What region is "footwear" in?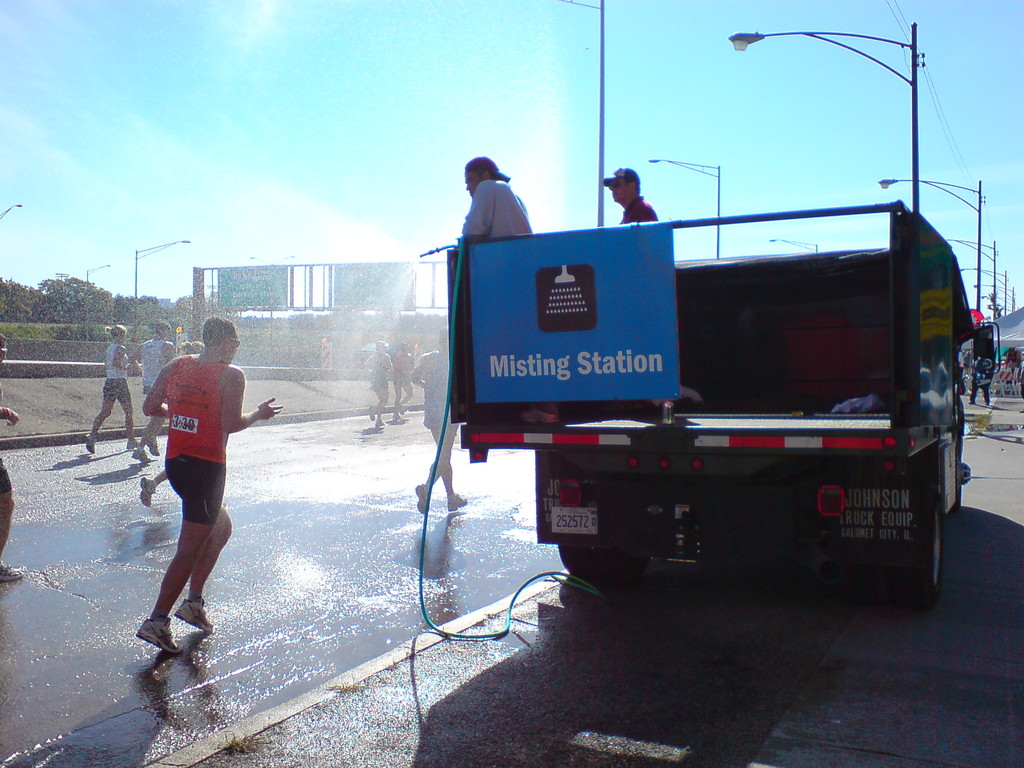
select_region(444, 492, 470, 511).
